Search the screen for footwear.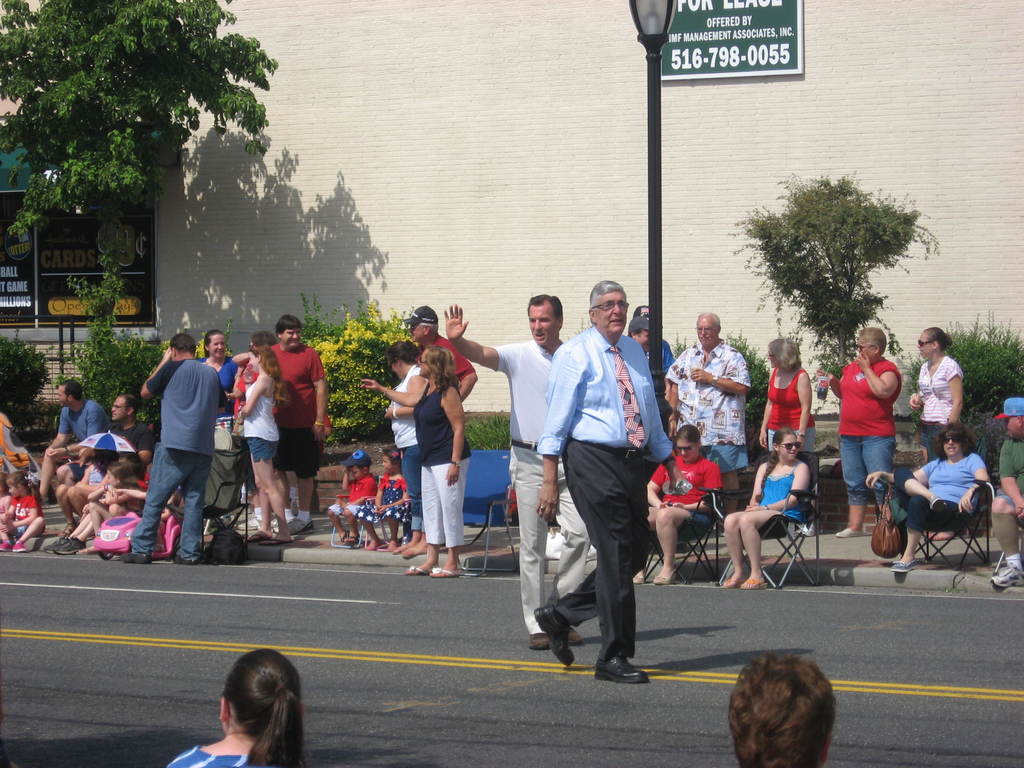
Found at (591,646,647,684).
